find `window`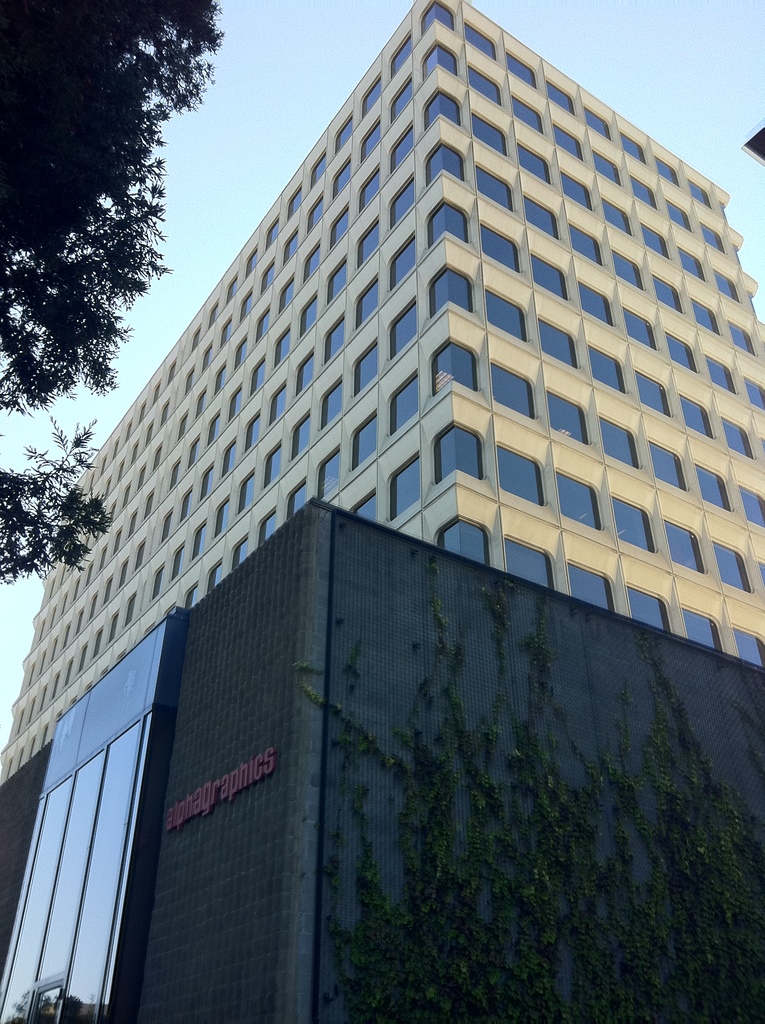
(189, 522, 204, 564)
